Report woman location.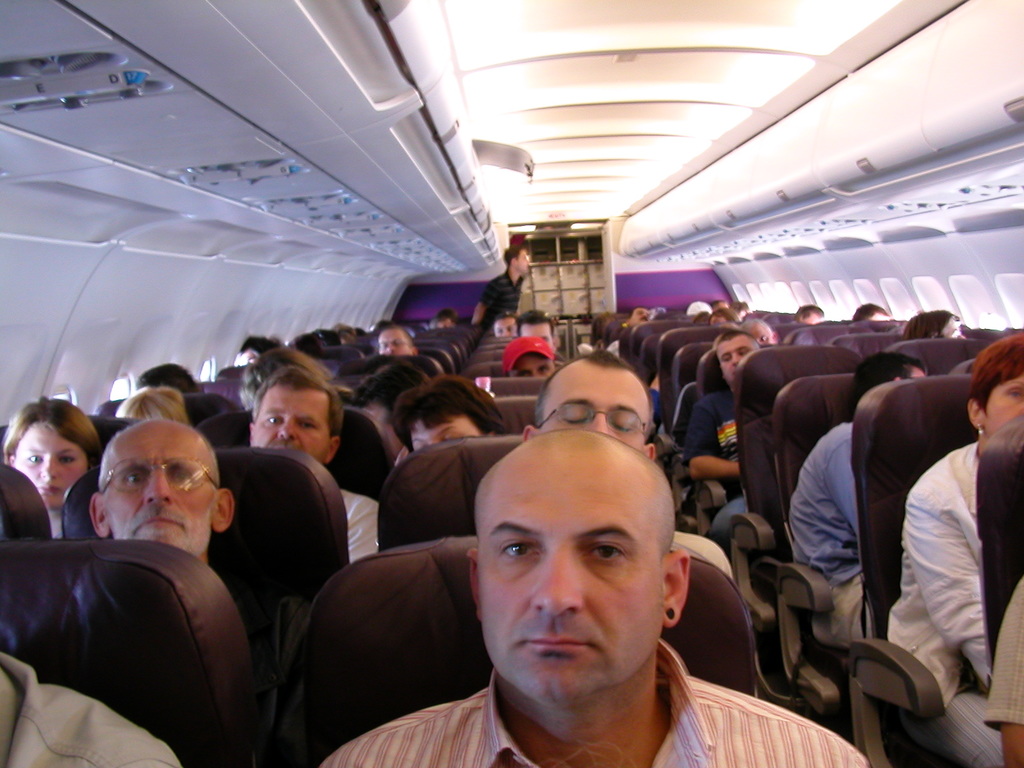
Report: 884, 333, 1023, 767.
